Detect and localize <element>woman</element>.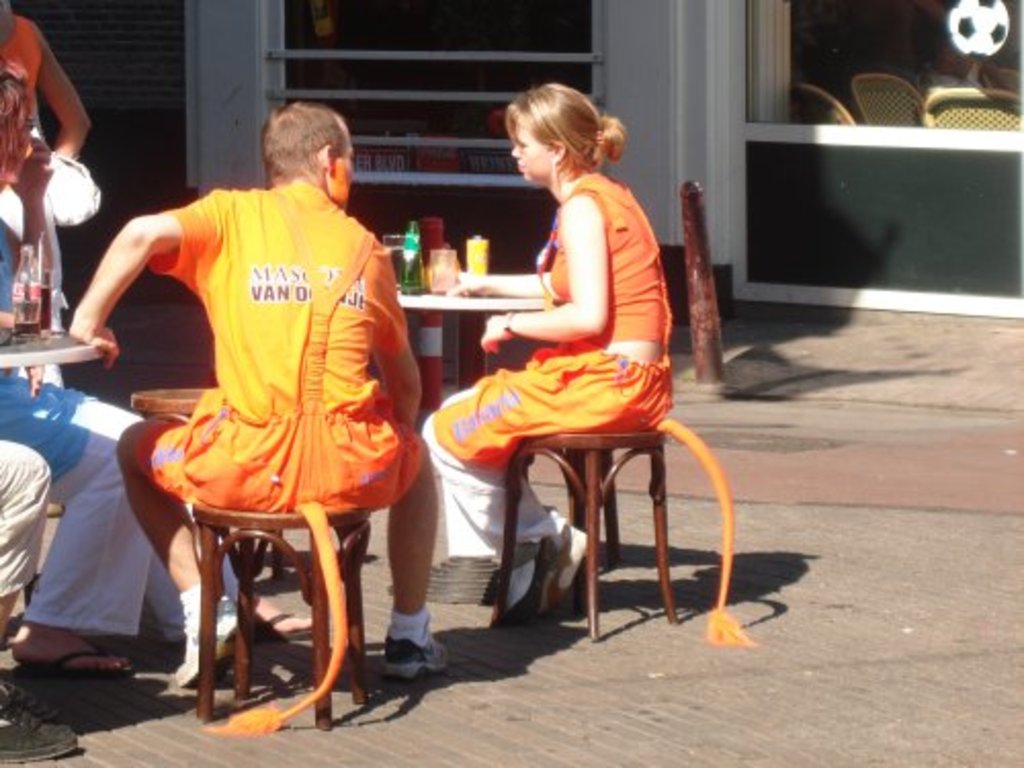
Localized at <region>0, 66, 324, 684</region>.
